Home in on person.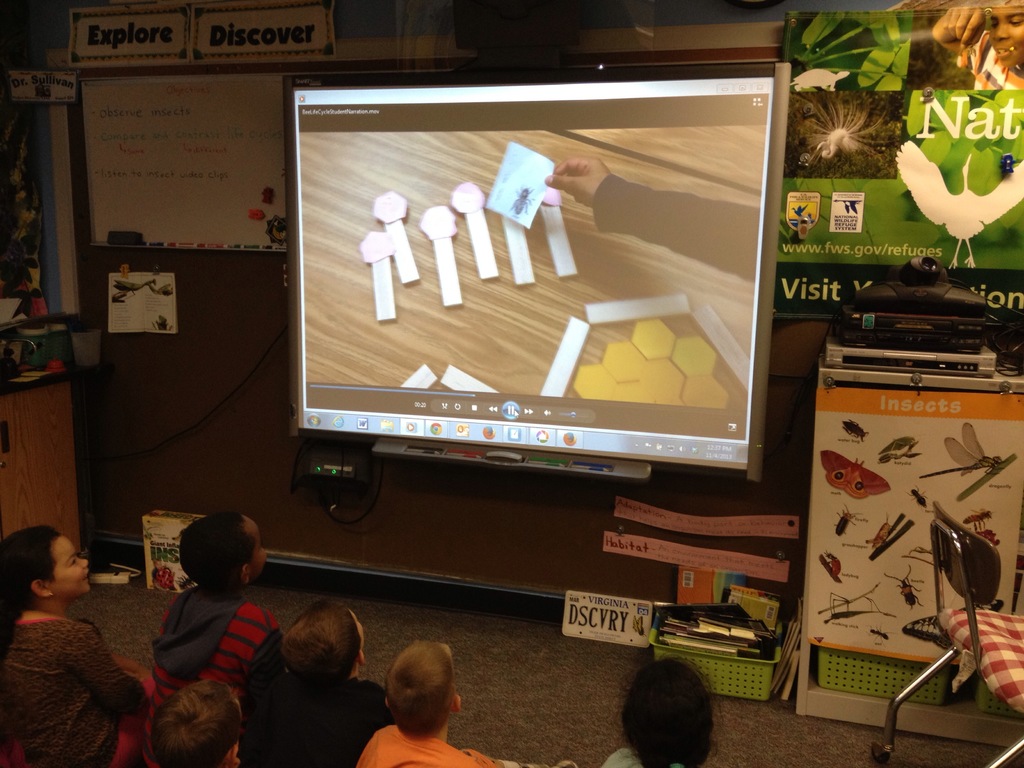
Homed in at bbox=[236, 601, 397, 767].
